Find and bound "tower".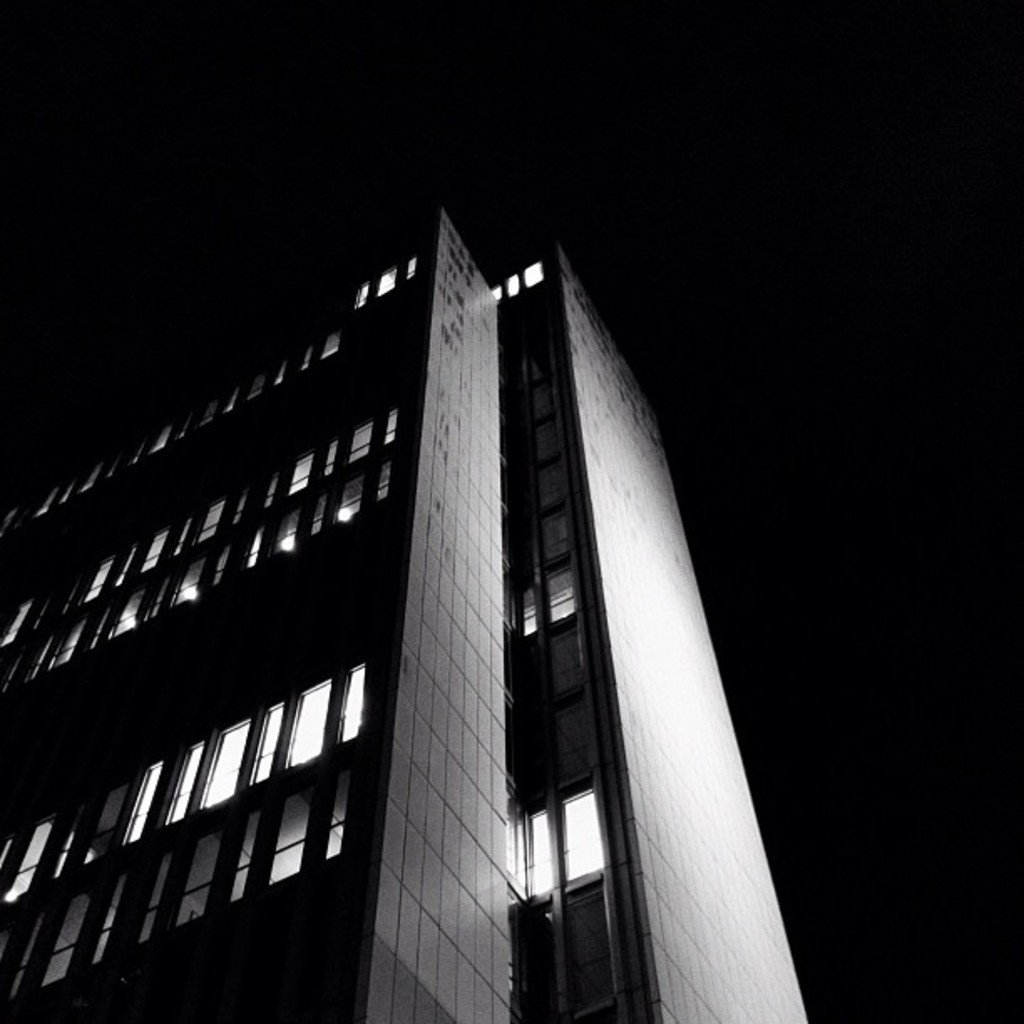
Bound: 0 85 800 934.
